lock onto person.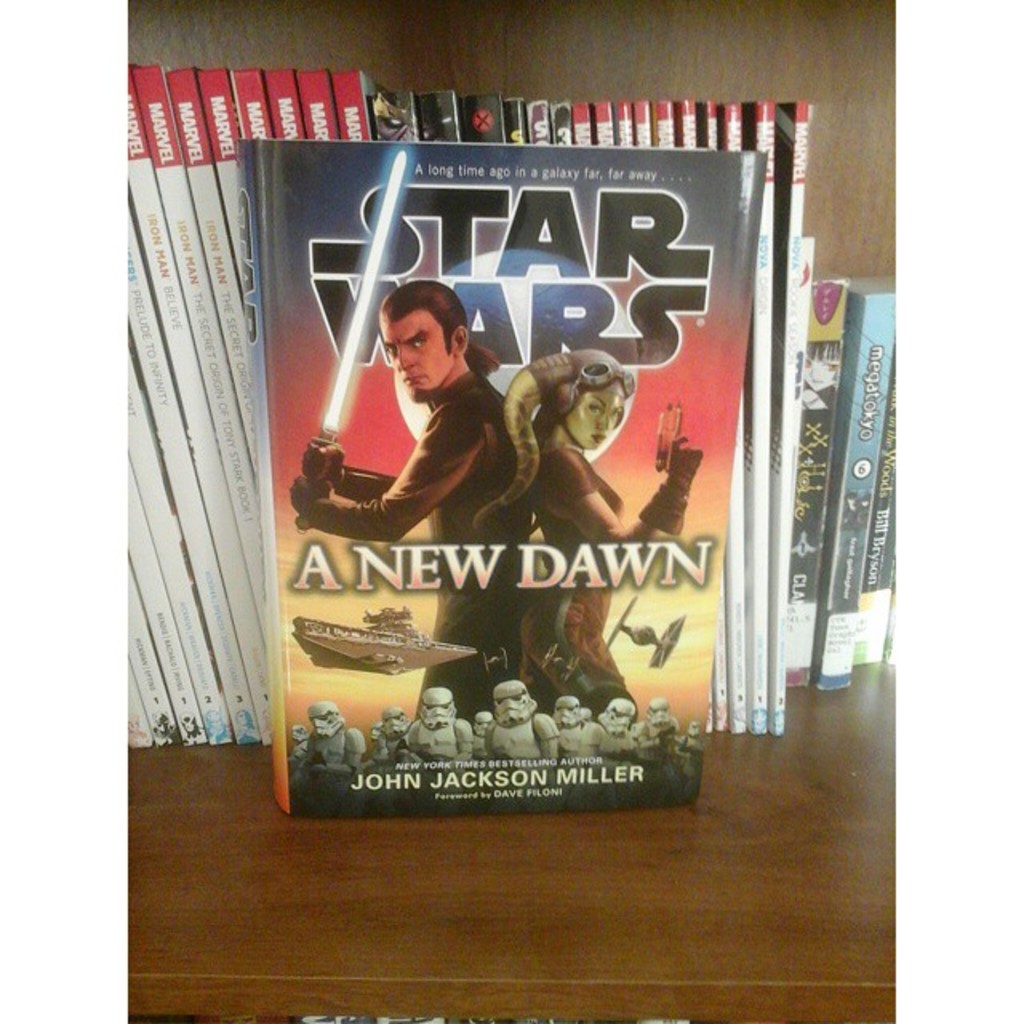
Locked: pyautogui.locateOnScreen(475, 349, 707, 712).
